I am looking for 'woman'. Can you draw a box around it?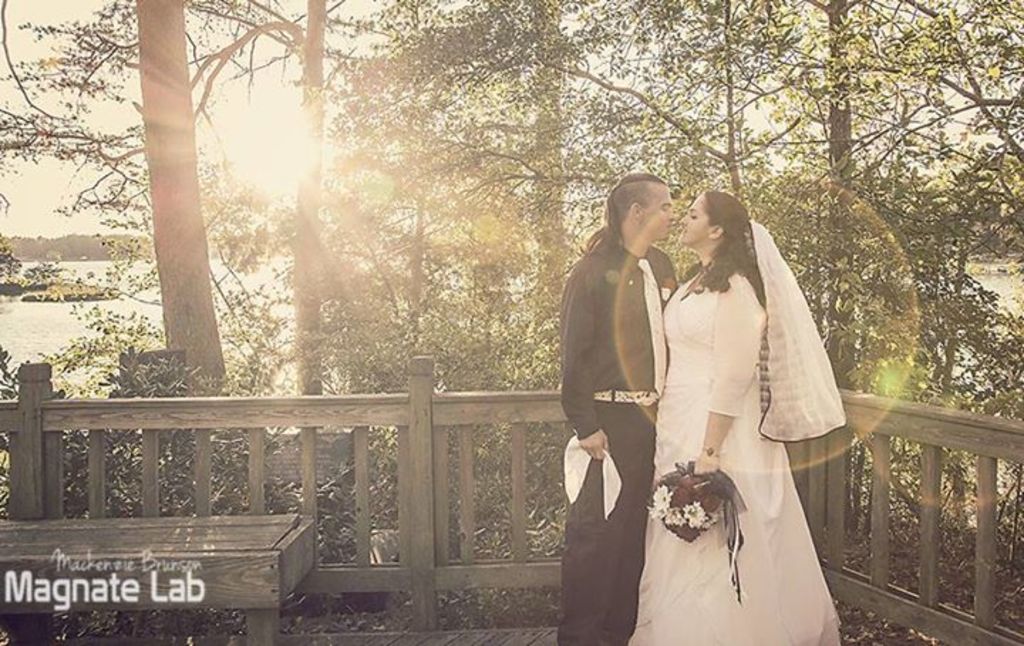
Sure, the bounding box is 637:174:843:643.
